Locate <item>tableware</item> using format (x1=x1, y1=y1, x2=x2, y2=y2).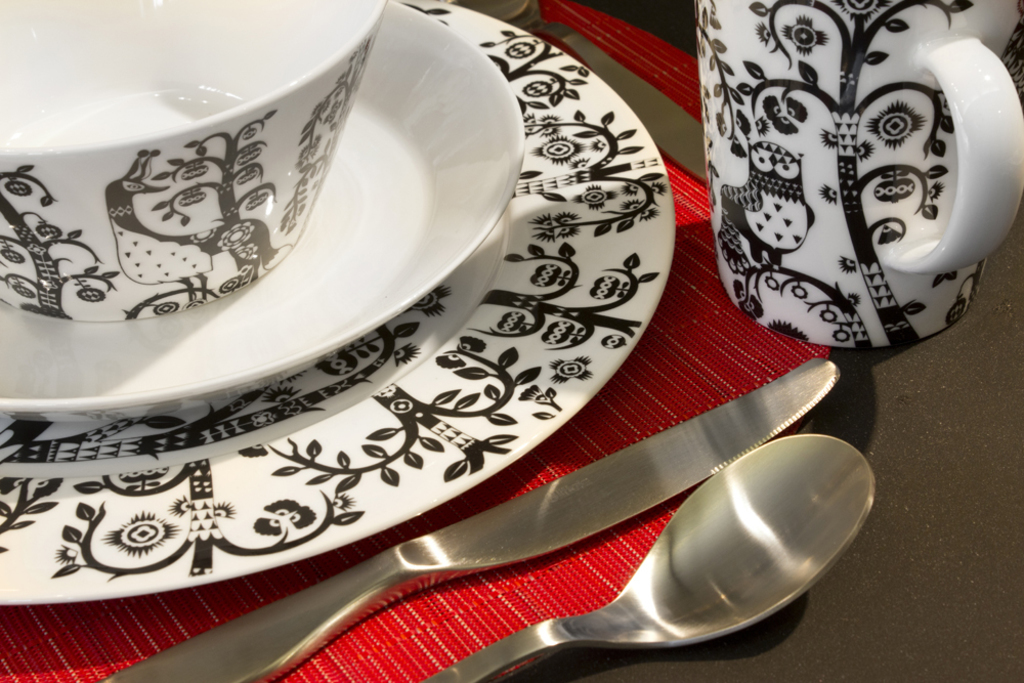
(x1=426, y1=434, x2=878, y2=682).
